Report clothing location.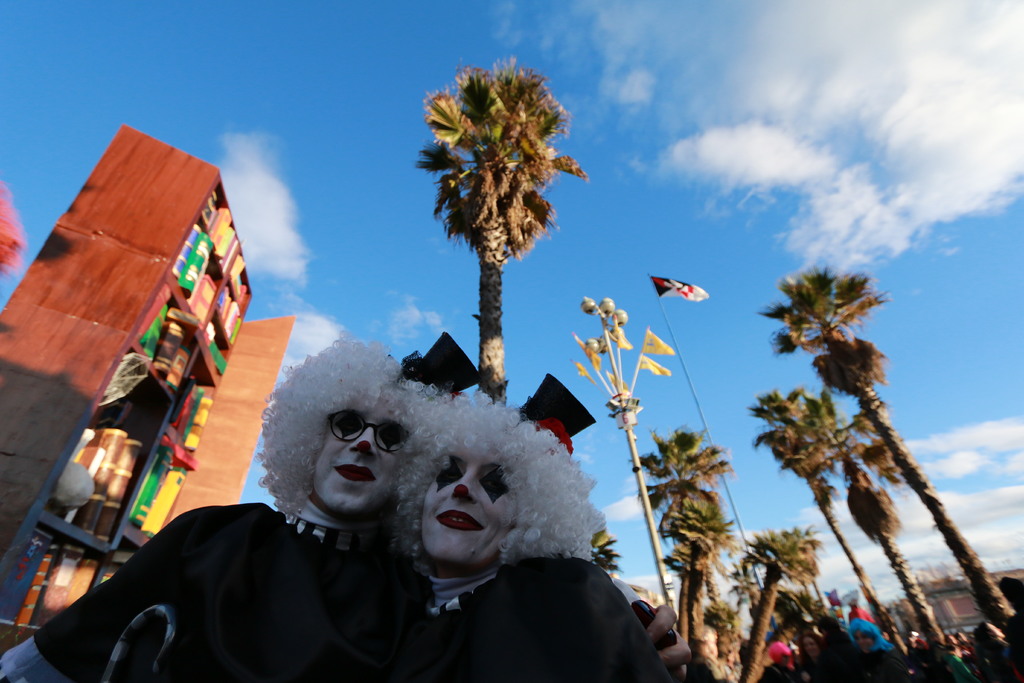
Report: BBox(814, 629, 858, 682).
